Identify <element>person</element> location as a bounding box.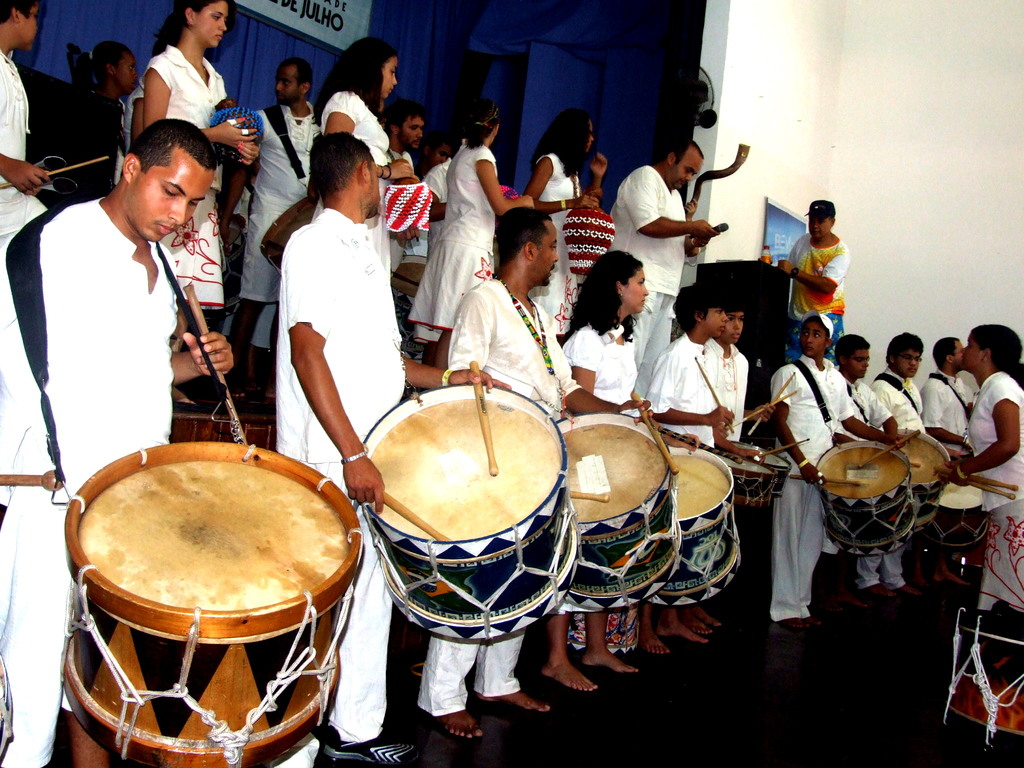
region(311, 29, 420, 284).
